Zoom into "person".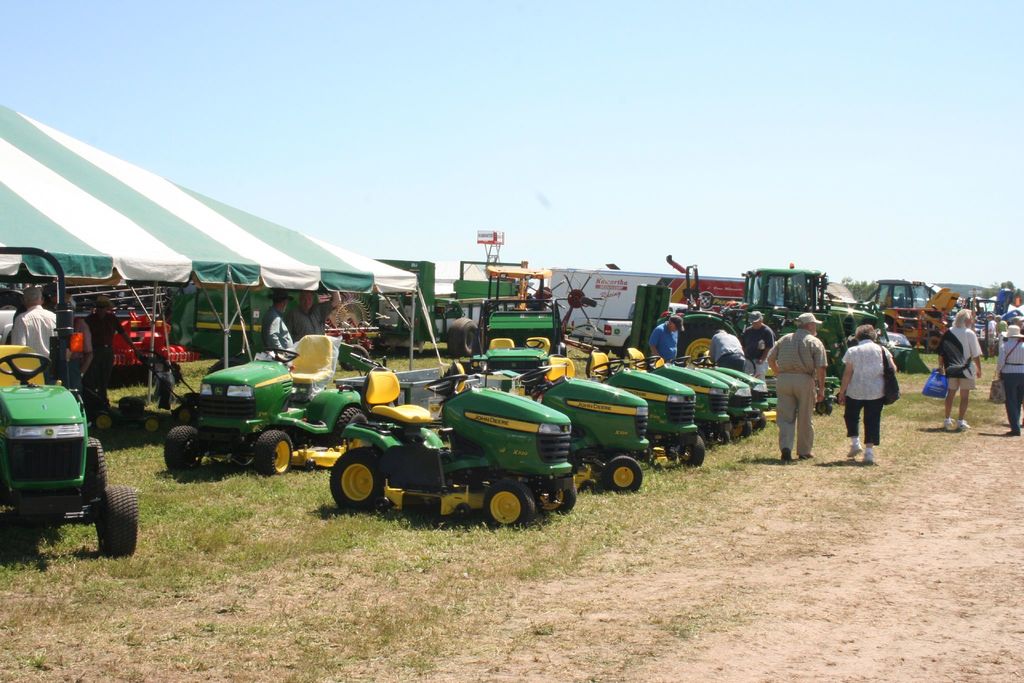
Zoom target: Rect(839, 323, 896, 463).
